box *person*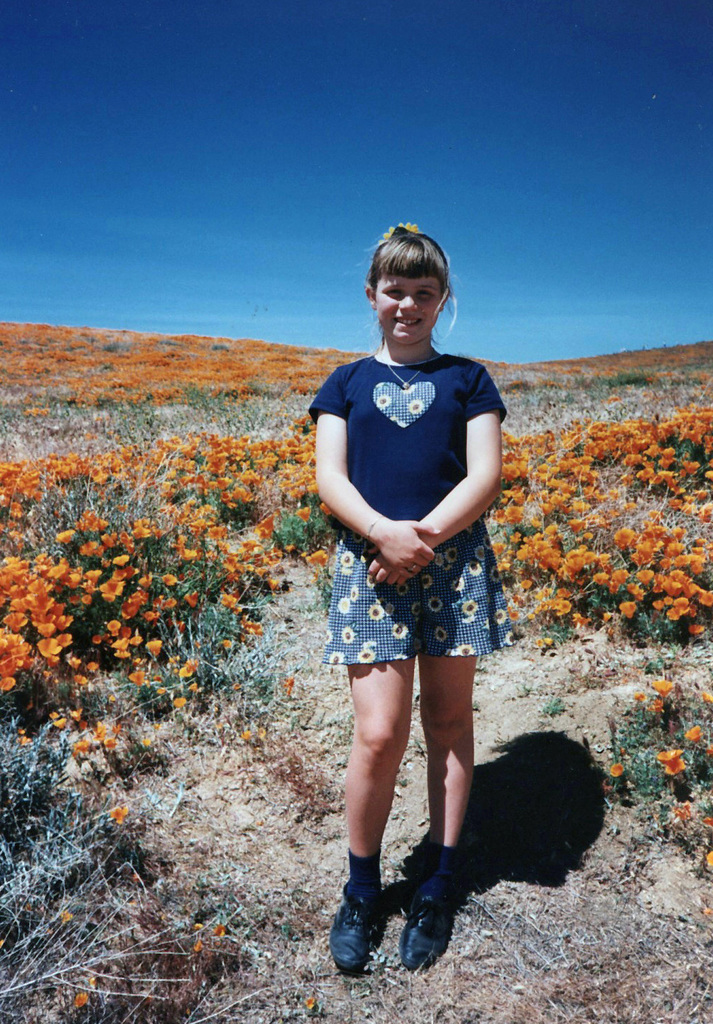
left=299, top=226, right=517, bottom=972
